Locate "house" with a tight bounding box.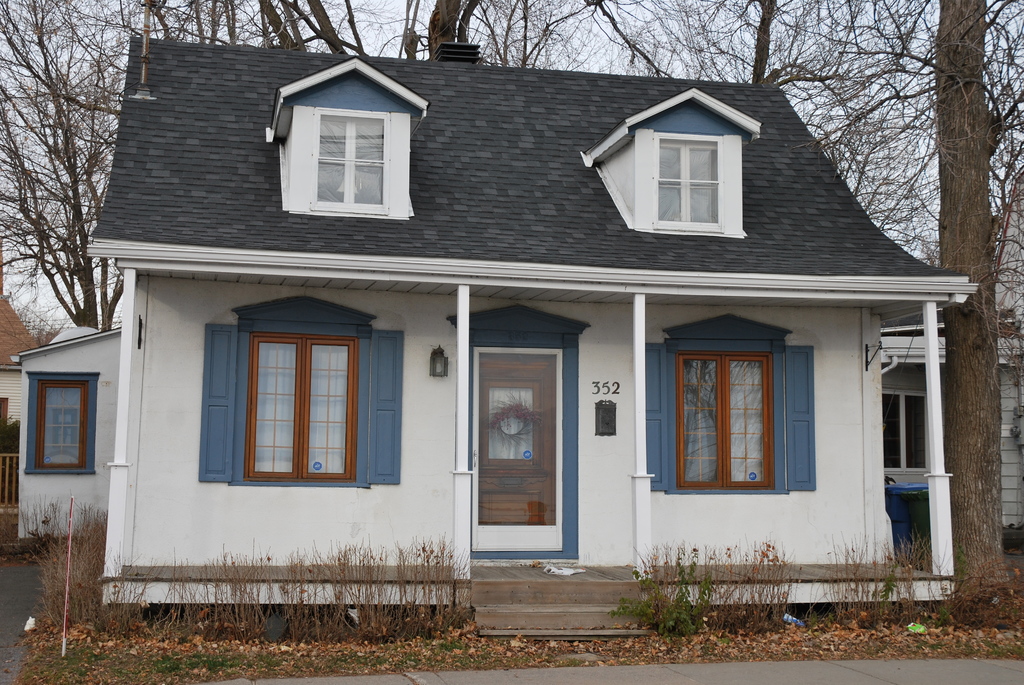
0 243 36 430.
